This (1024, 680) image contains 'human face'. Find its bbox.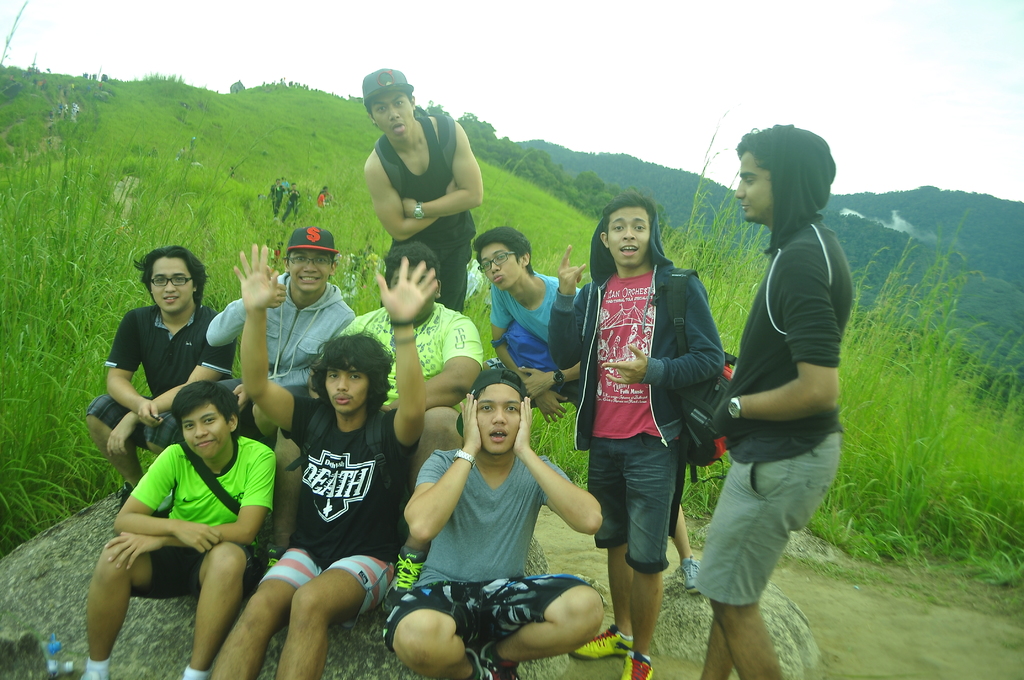
detection(179, 403, 230, 455).
